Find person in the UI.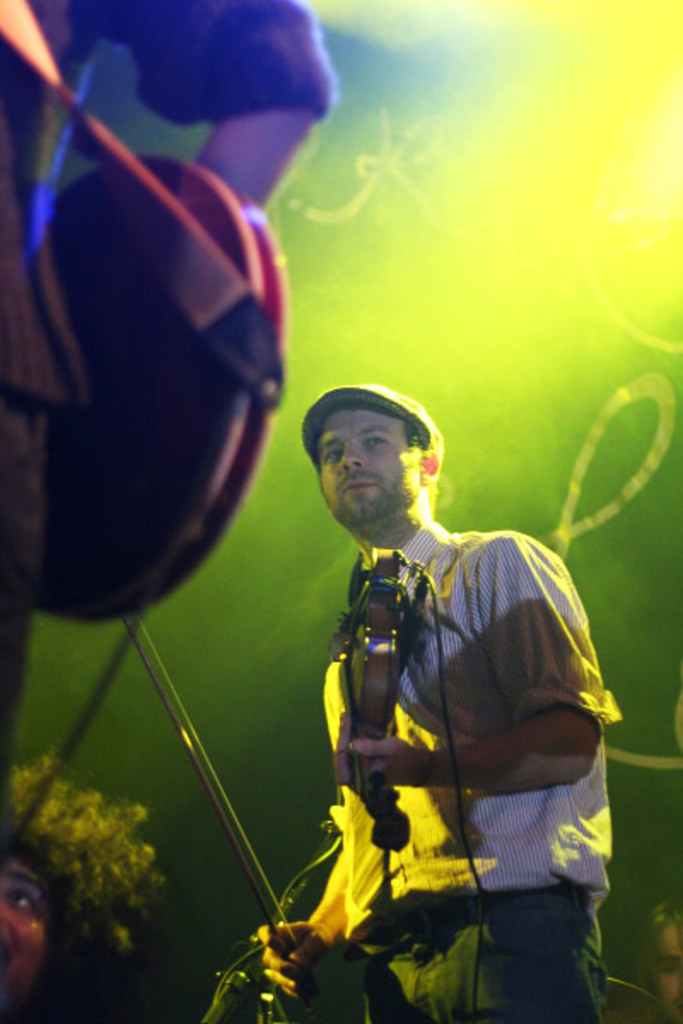
UI element at l=172, t=369, r=604, b=1023.
